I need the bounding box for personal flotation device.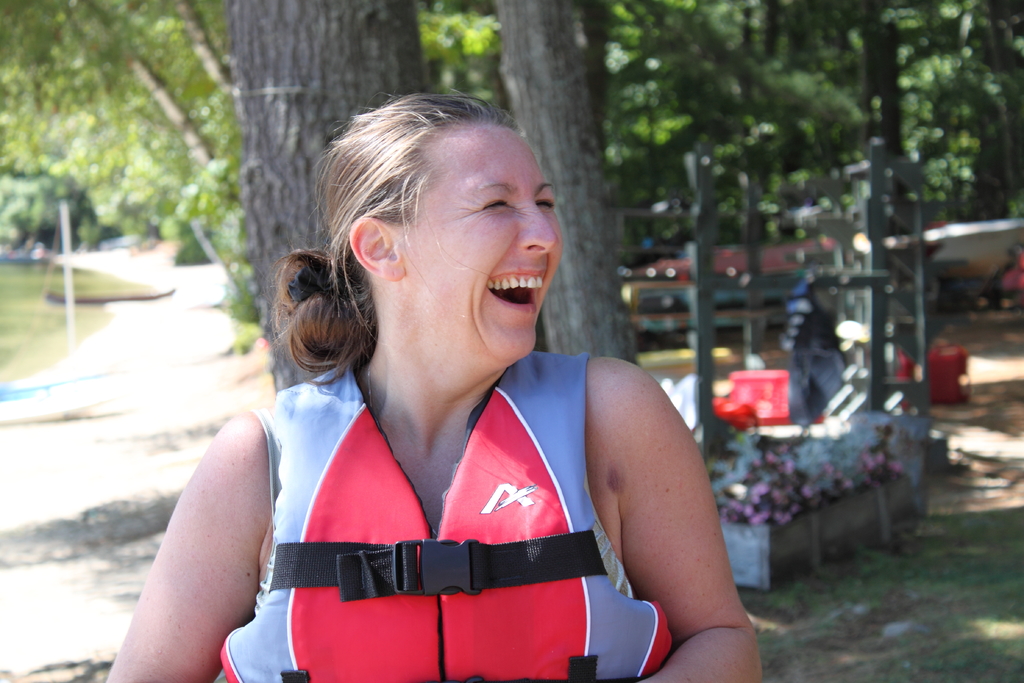
Here it is: {"x1": 207, "y1": 349, "x2": 675, "y2": 682}.
